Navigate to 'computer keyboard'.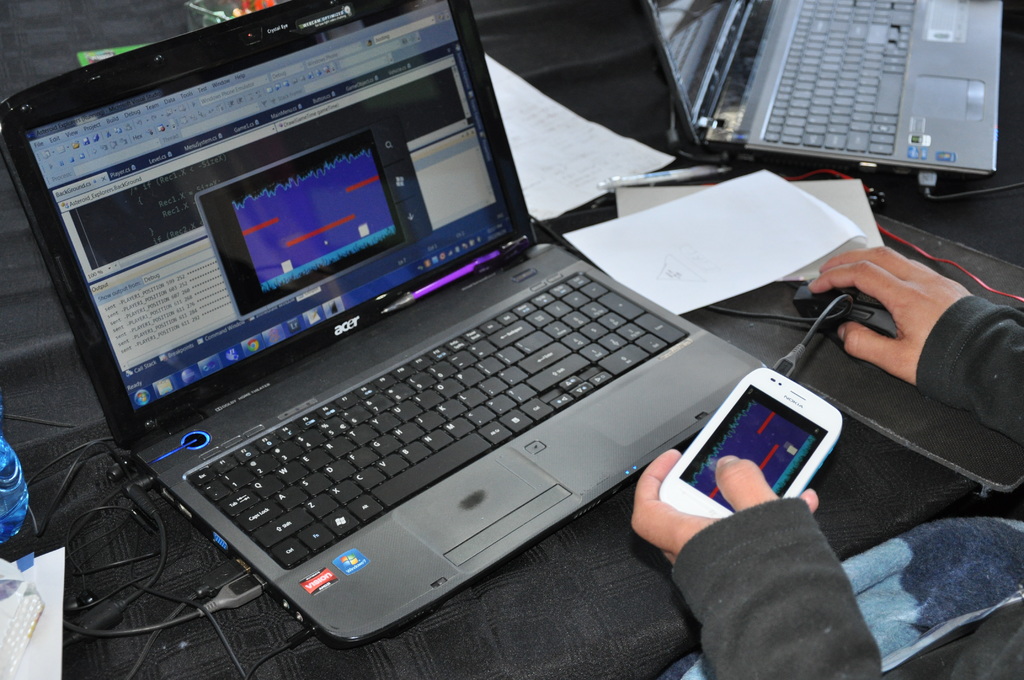
Navigation target: (x1=761, y1=0, x2=916, y2=158).
